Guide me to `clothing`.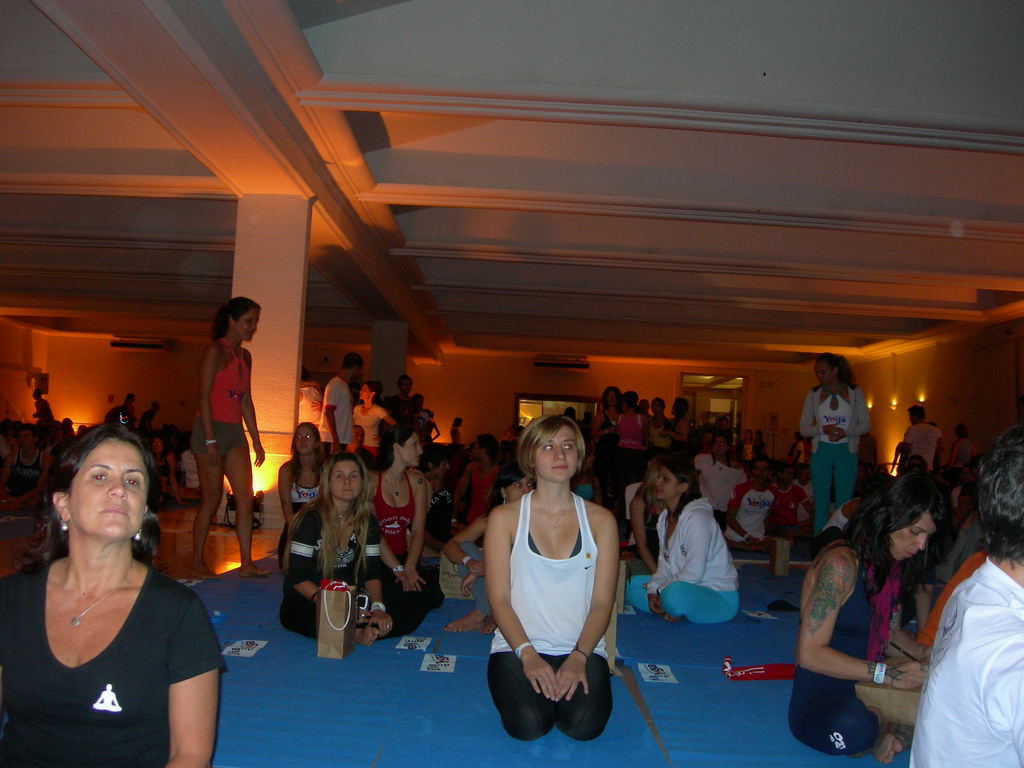
Guidance: region(789, 542, 906, 754).
